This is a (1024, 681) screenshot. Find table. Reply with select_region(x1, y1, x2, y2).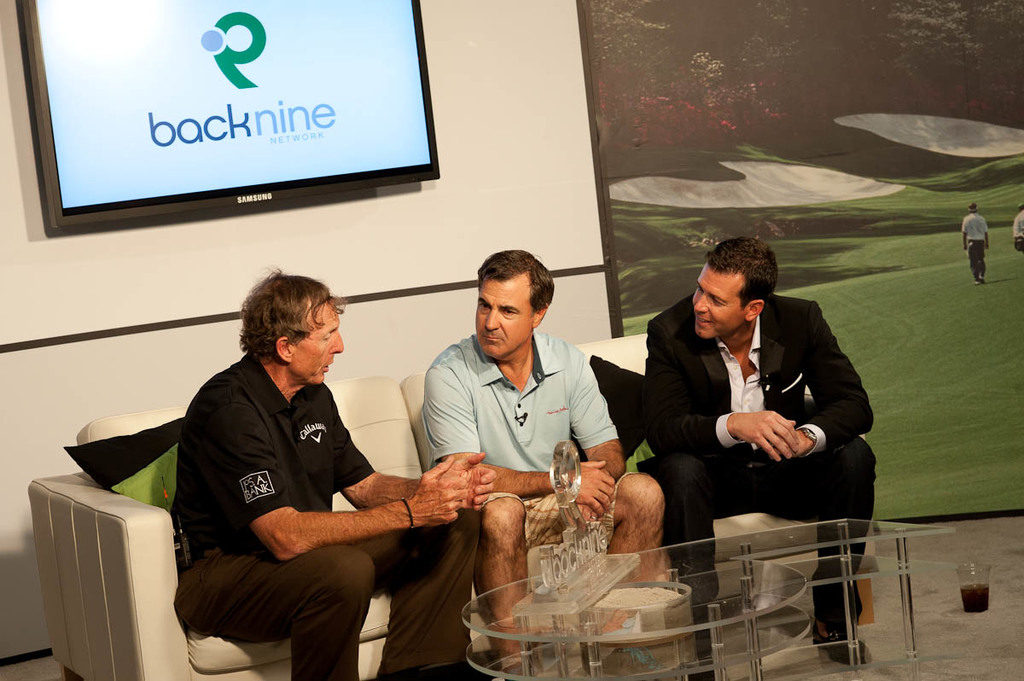
select_region(462, 514, 959, 680).
